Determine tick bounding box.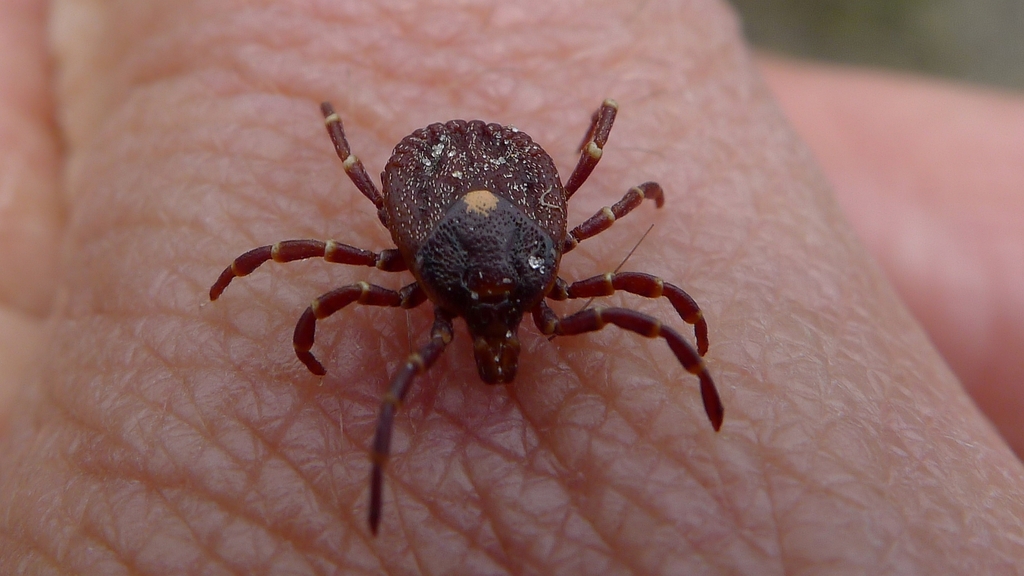
Determined: [211,100,726,535].
